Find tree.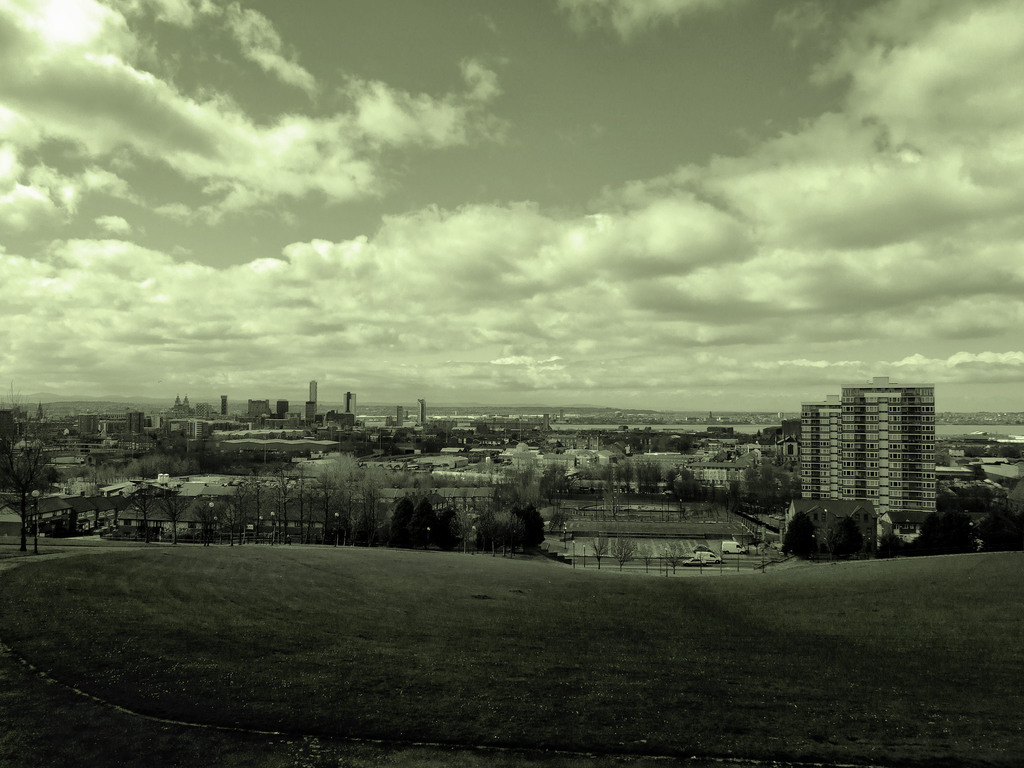
Rect(156, 485, 195, 545).
